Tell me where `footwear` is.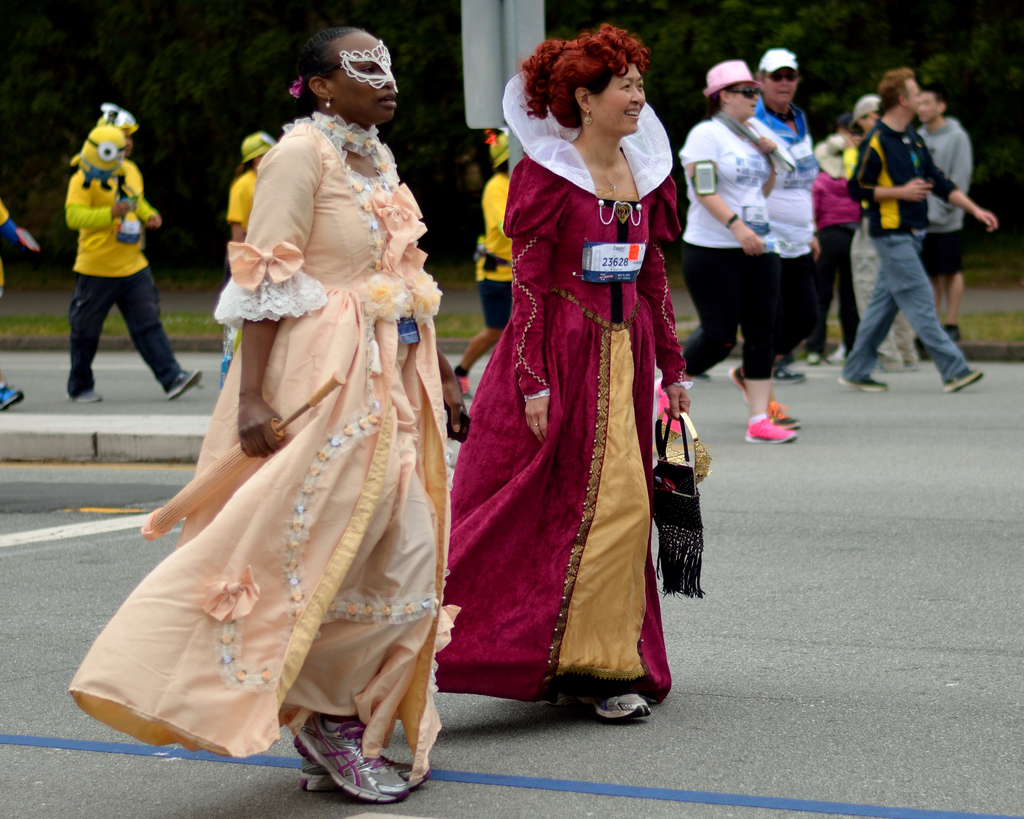
`footwear` is at box=[772, 395, 802, 432].
